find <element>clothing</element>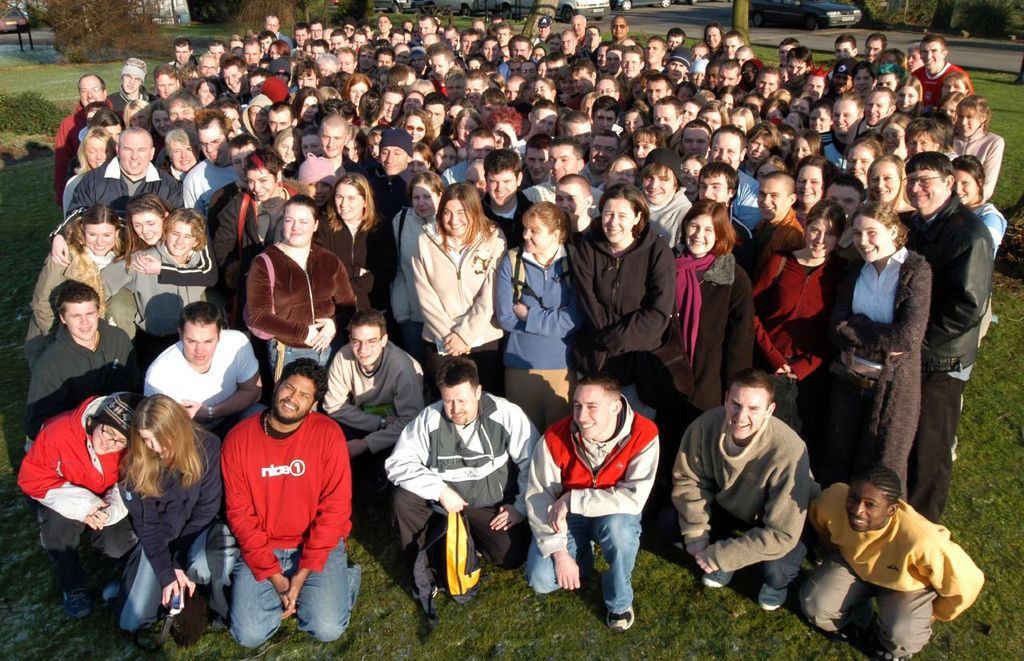
<bbox>575, 214, 680, 364</bbox>
